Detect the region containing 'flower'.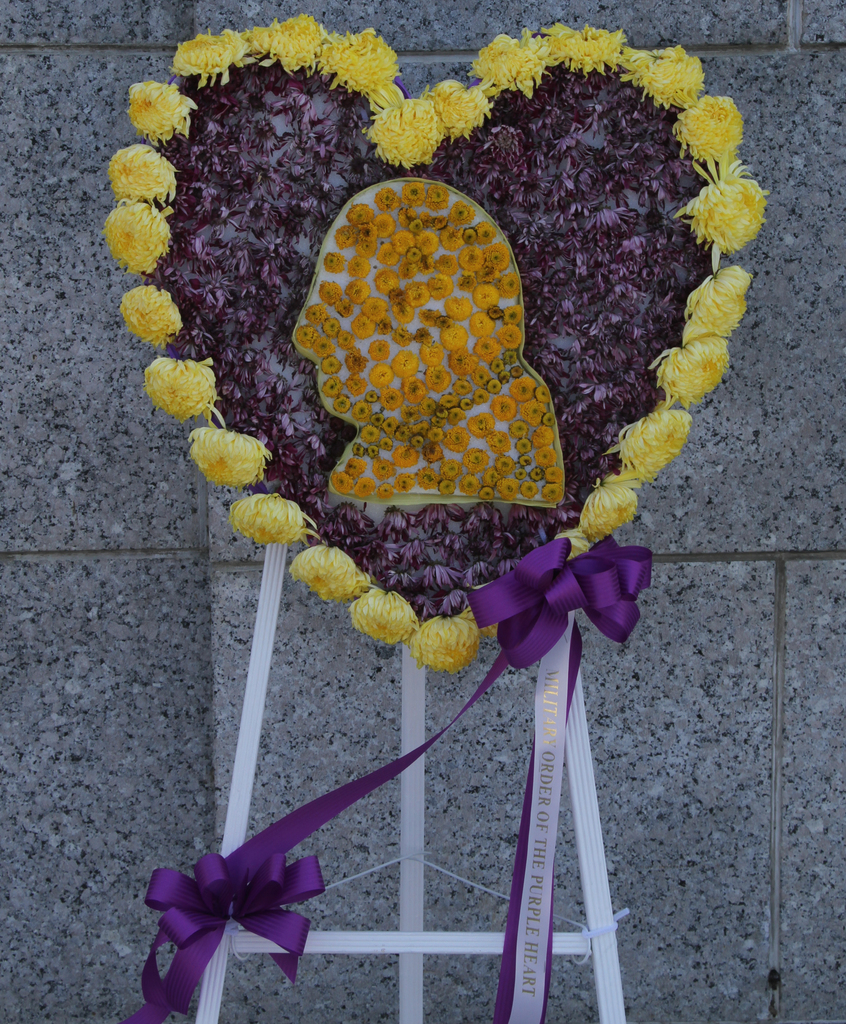
230, 496, 305, 550.
